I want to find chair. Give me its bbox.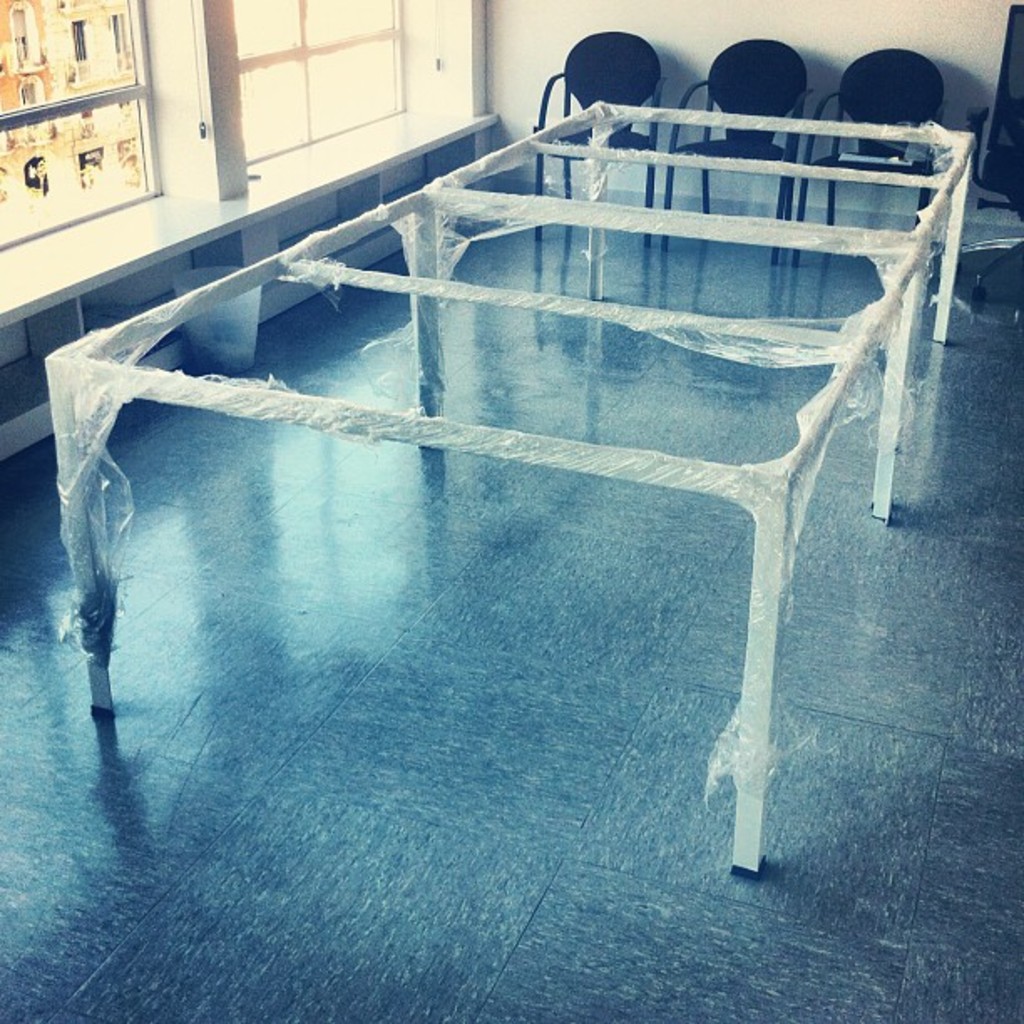
{"left": 535, "top": 25, "right": 671, "bottom": 243}.
